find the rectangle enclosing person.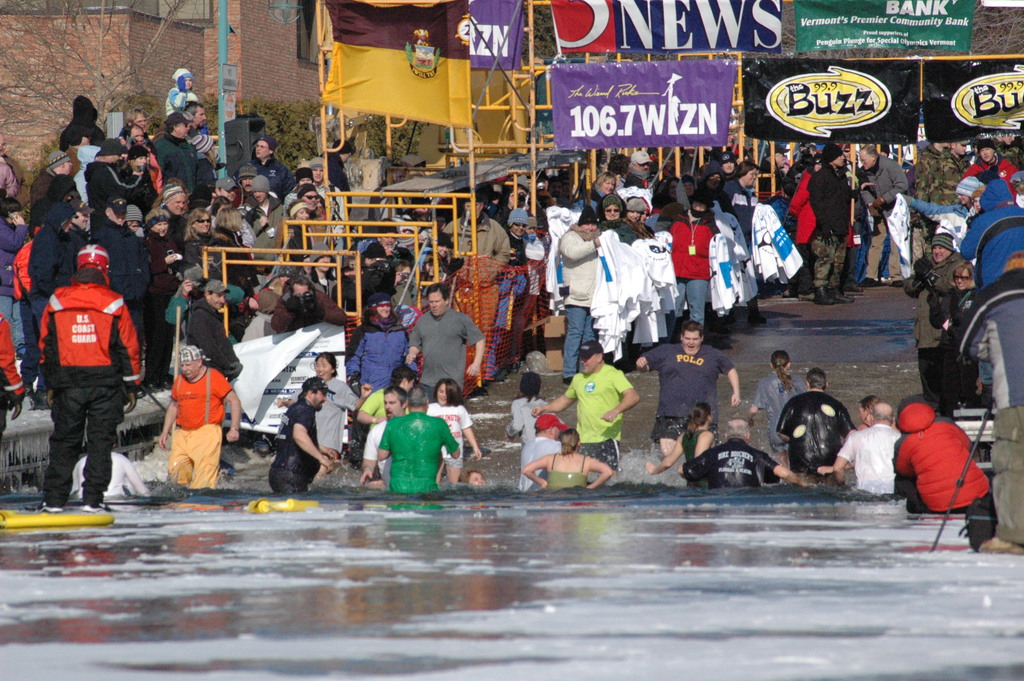
left=653, top=174, right=698, bottom=225.
